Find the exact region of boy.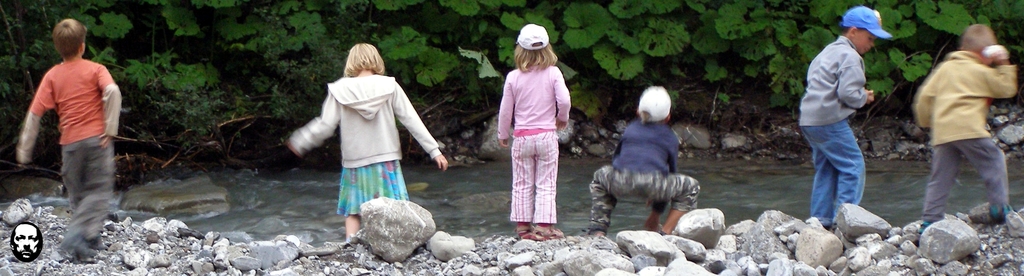
Exact region: (793,9,902,227).
